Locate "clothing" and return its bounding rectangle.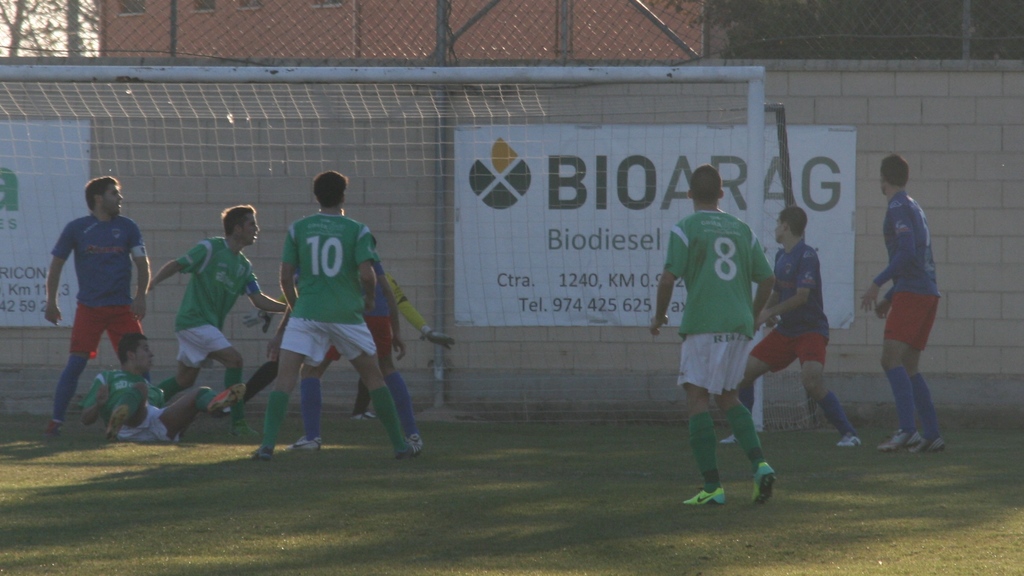
BBox(47, 185, 140, 391).
